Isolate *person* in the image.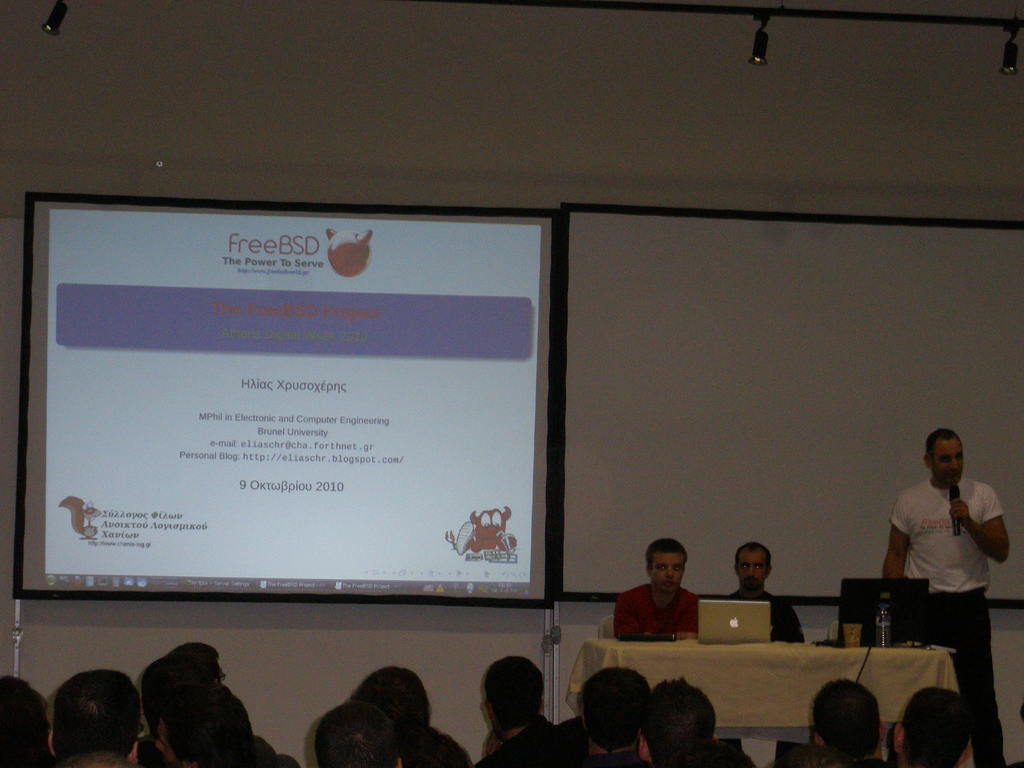
Isolated region: box(888, 420, 1007, 712).
